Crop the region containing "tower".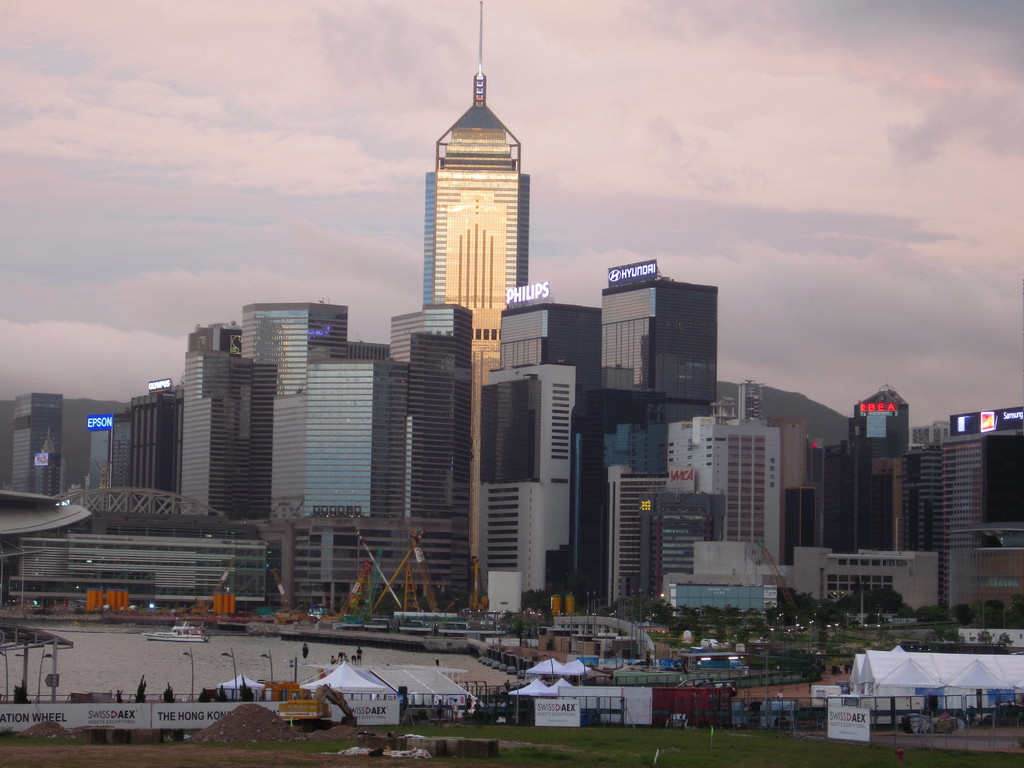
Crop region: 396, 63, 538, 342.
